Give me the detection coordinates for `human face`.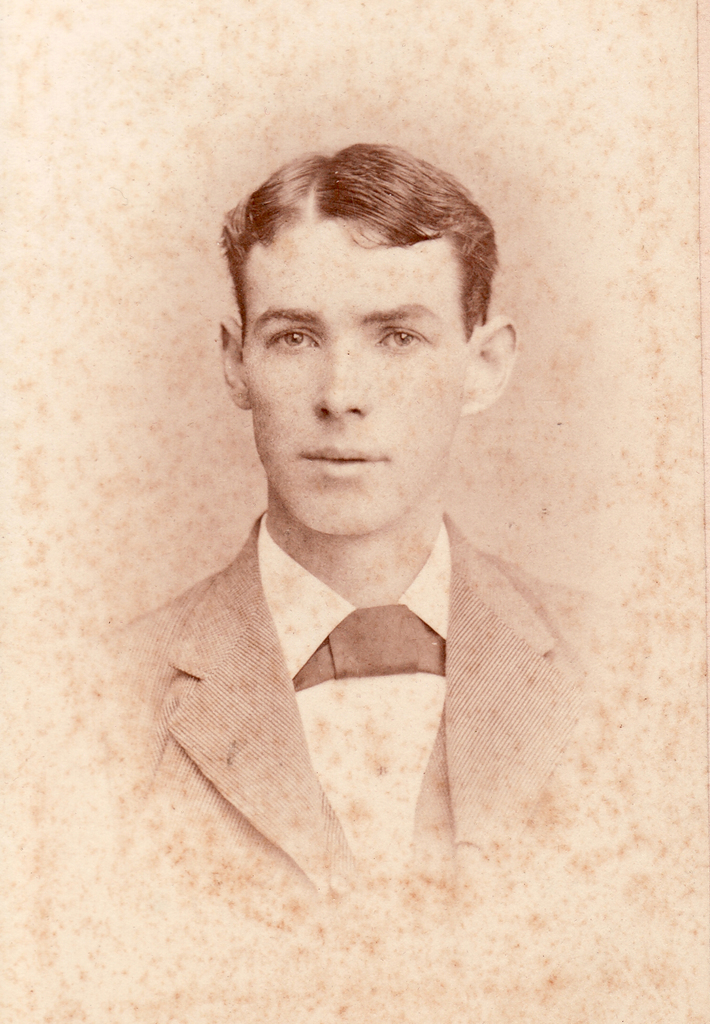
left=241, top=211, right=466, bottom=532.
